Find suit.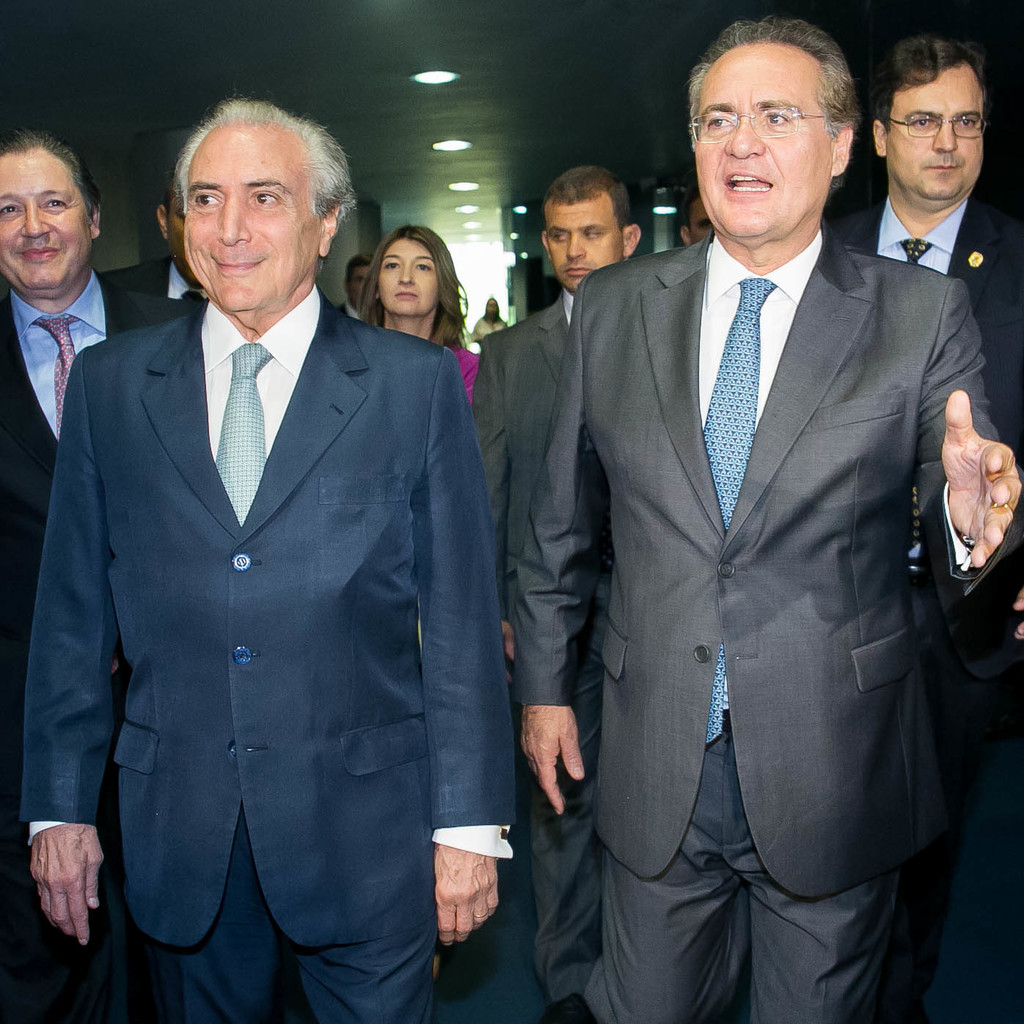
l=0, t=267, r=190, b=1023.
